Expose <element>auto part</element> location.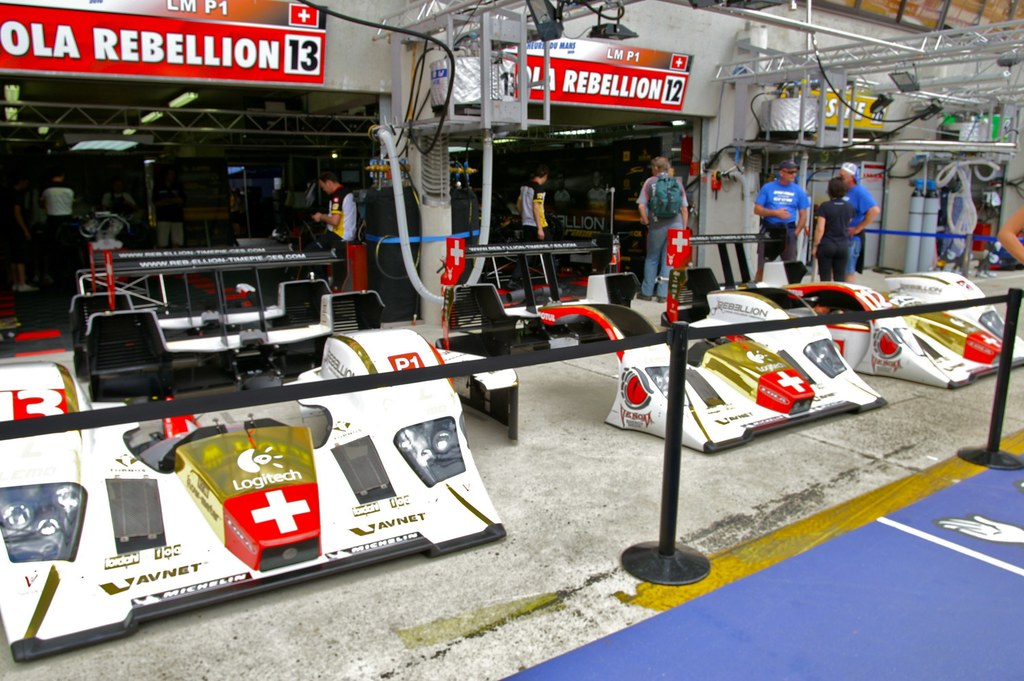
Exposed at l=66, t=245, r=335, b=381.
